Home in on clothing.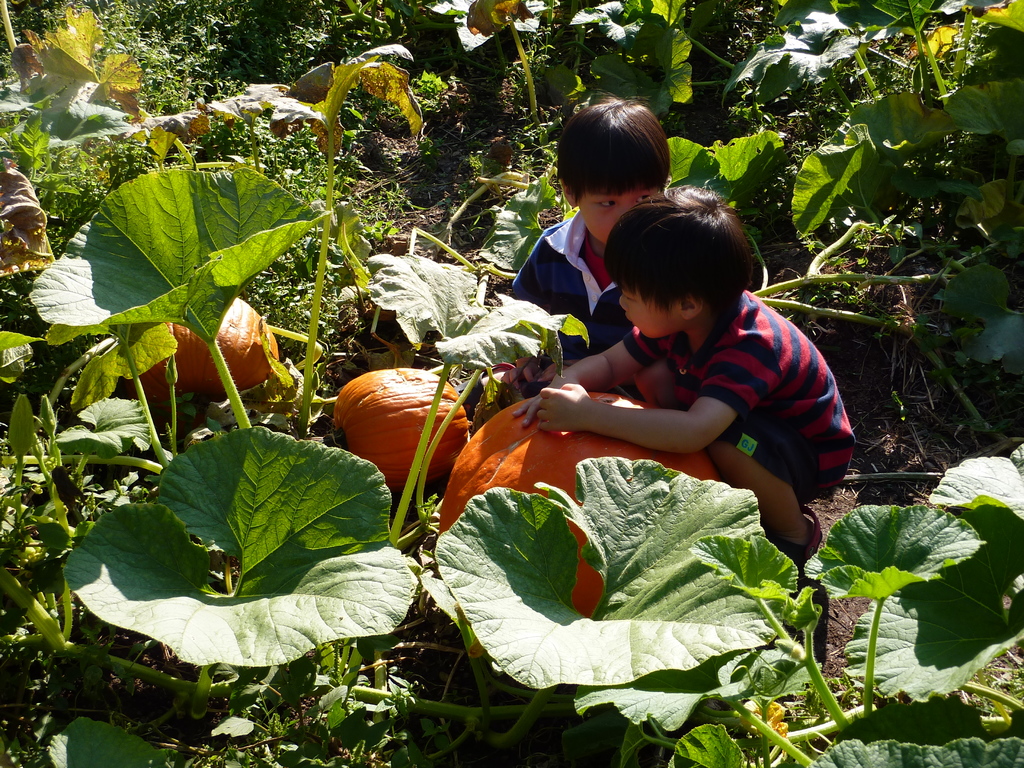
Homed in at <region>613, 283, 857, 507</region>.
